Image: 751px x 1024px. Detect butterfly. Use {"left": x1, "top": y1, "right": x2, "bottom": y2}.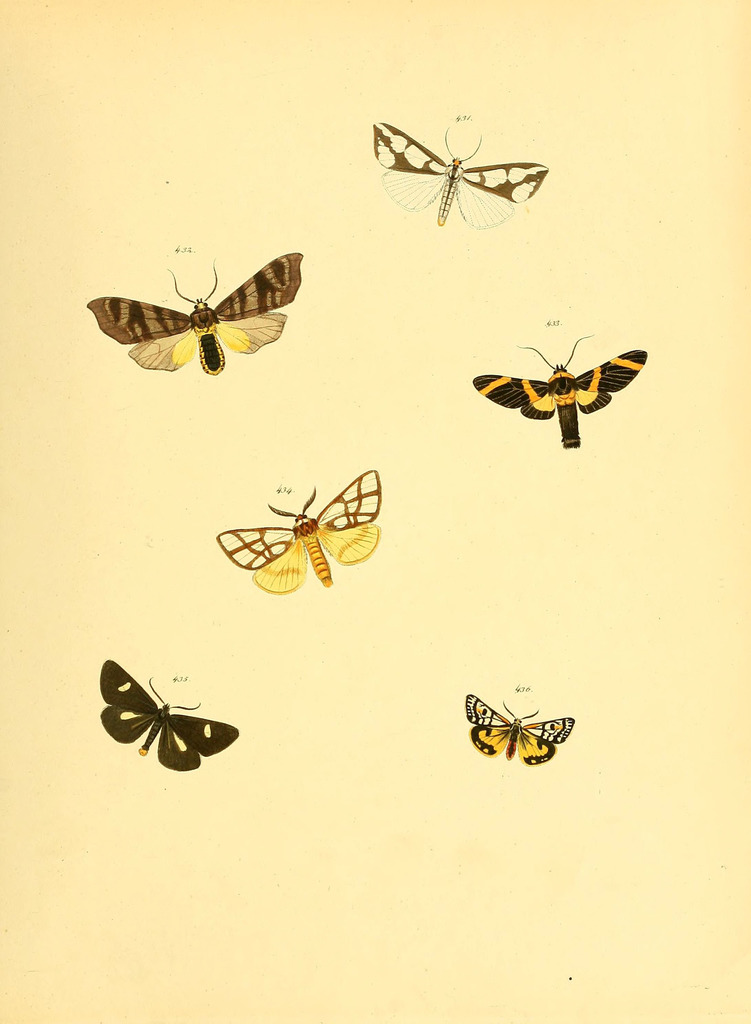
{"left": 364, "top": 112, "right": 553, "bottom": 238}.
